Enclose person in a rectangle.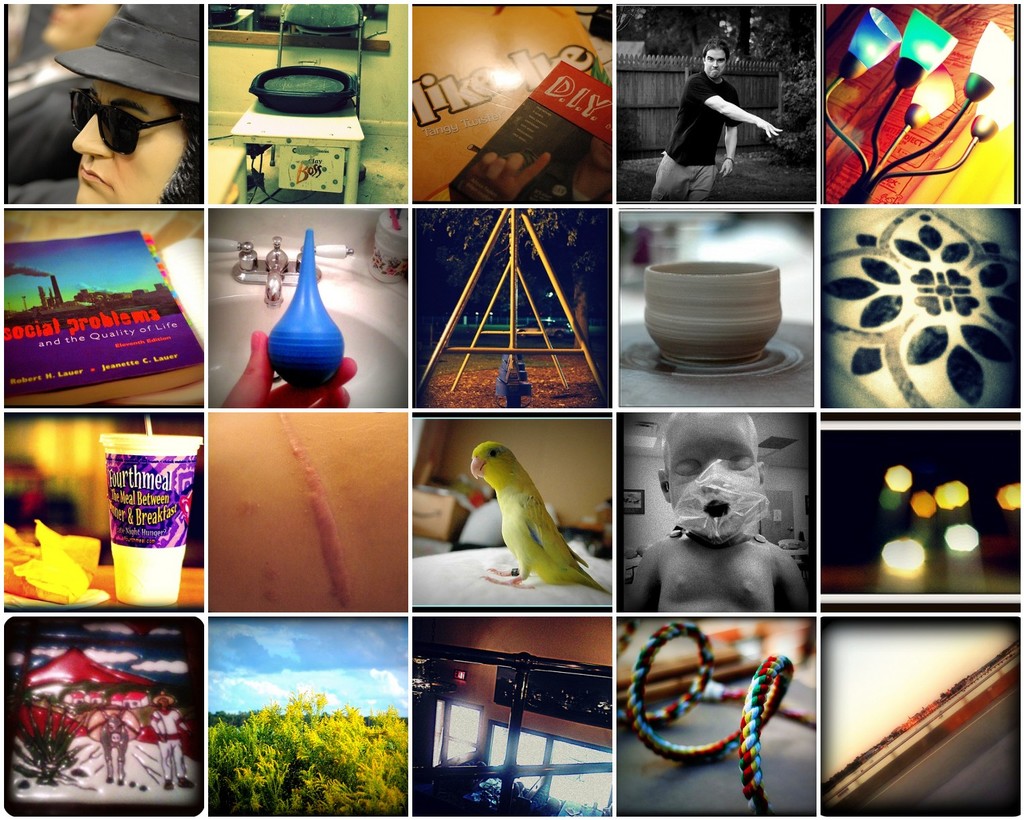
bbox=(74, 0, 205, 210).
